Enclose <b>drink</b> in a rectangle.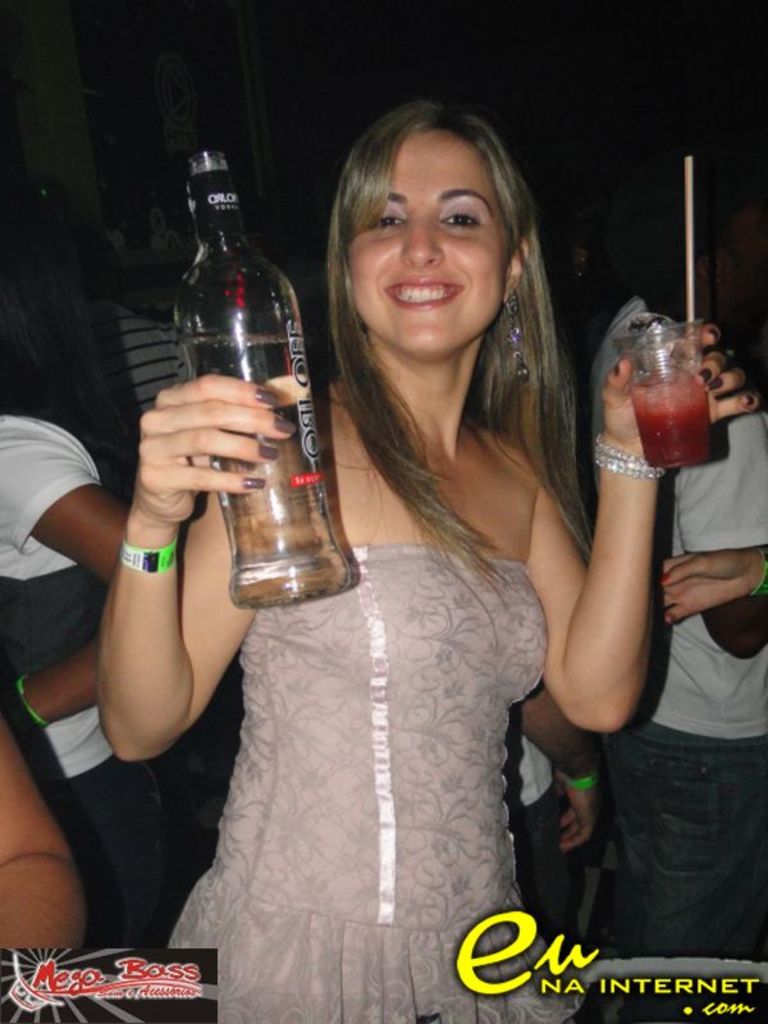
{"x1": 170, "y1": 337, "x2": 356, "y2": 608}.
